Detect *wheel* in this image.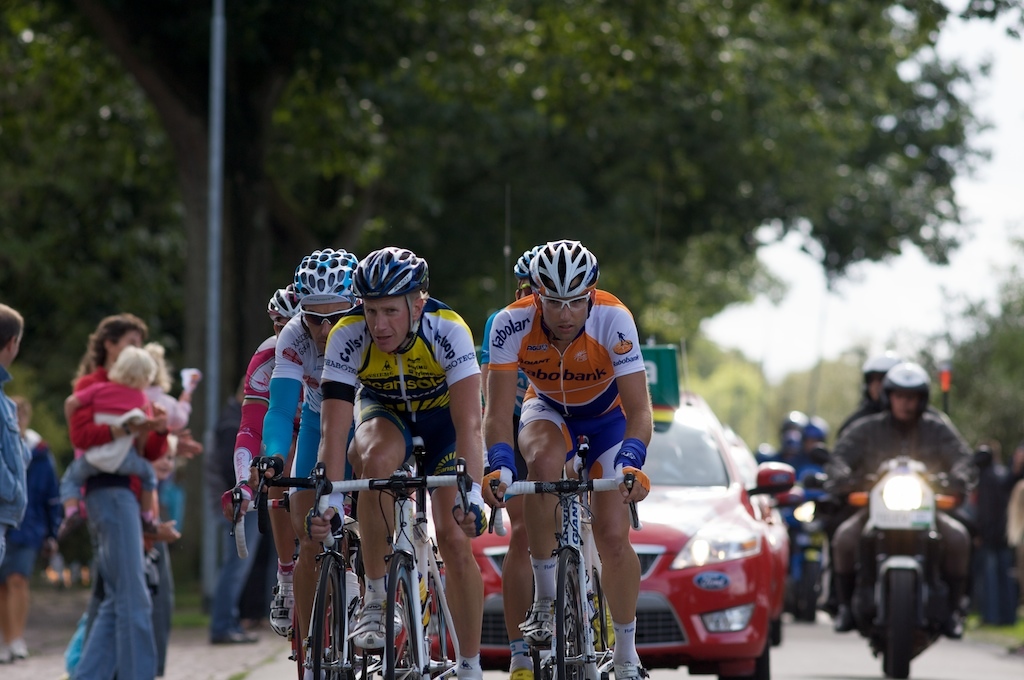
Detection: <bbox>551, 543, 585, 679</bbox>.
